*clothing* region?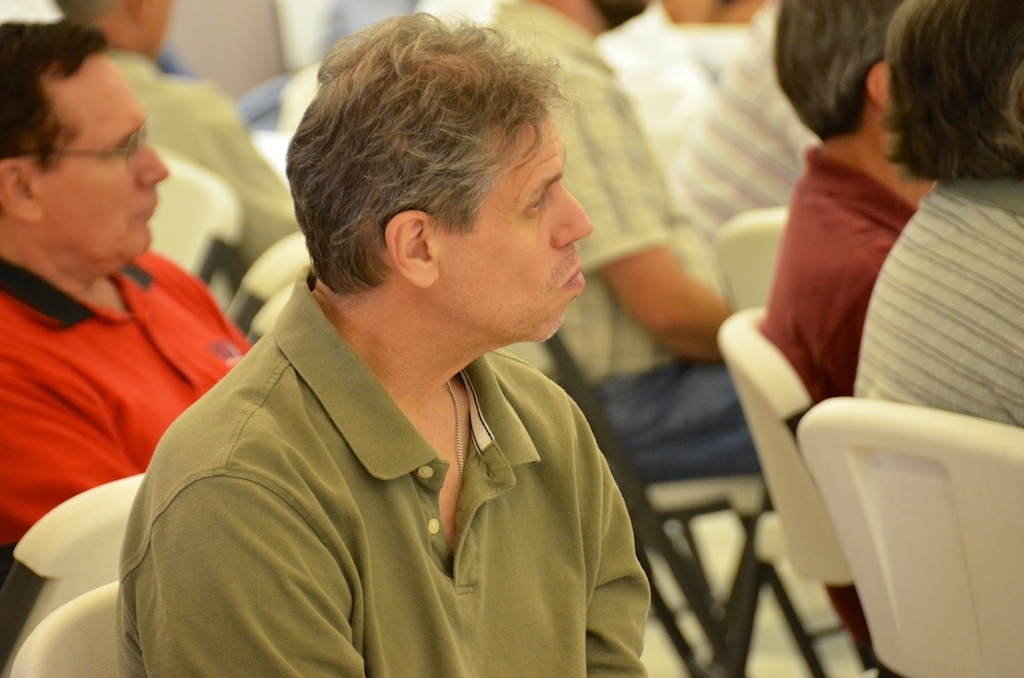
<box>588,0,826,261</box>
